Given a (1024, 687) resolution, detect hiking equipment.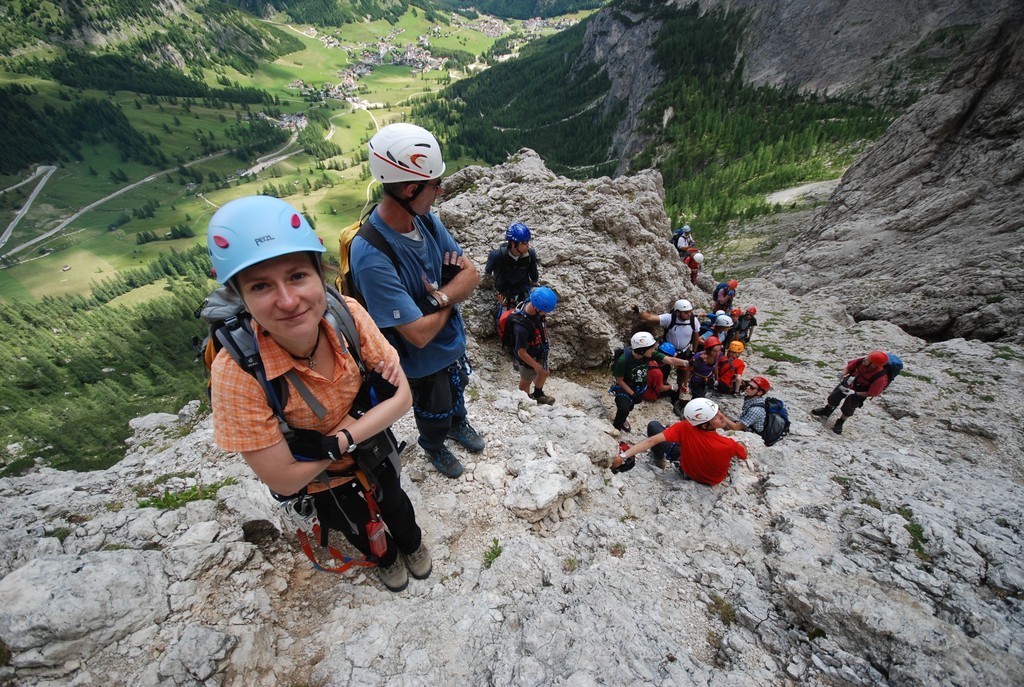
[626, 330, 651, 354].
